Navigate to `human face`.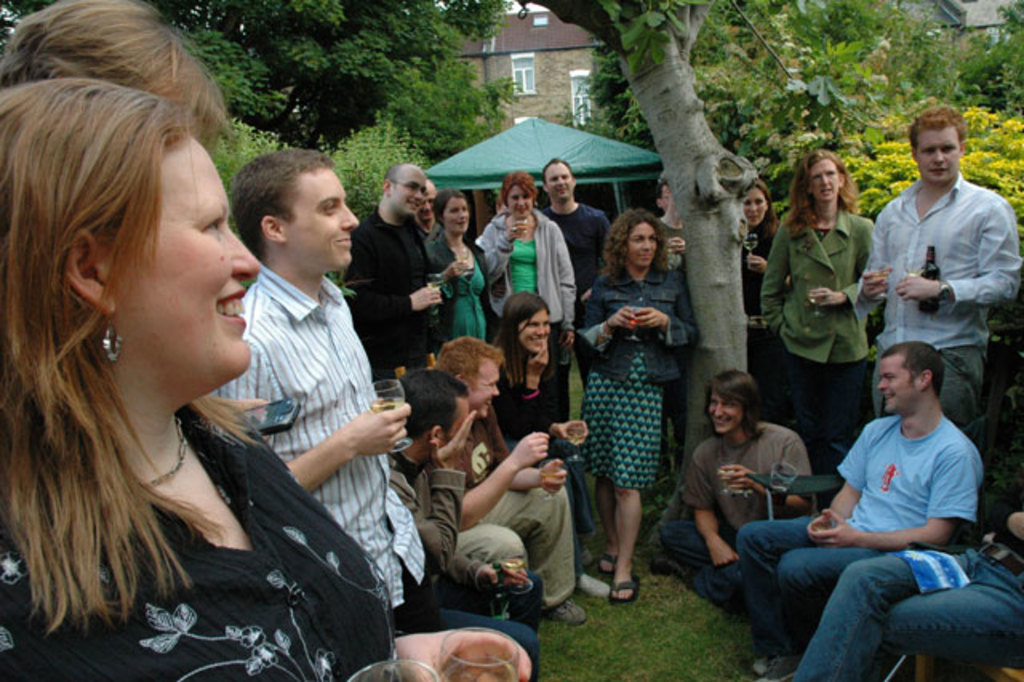
Navigation target: Rect(813, 162, 840, 203).
